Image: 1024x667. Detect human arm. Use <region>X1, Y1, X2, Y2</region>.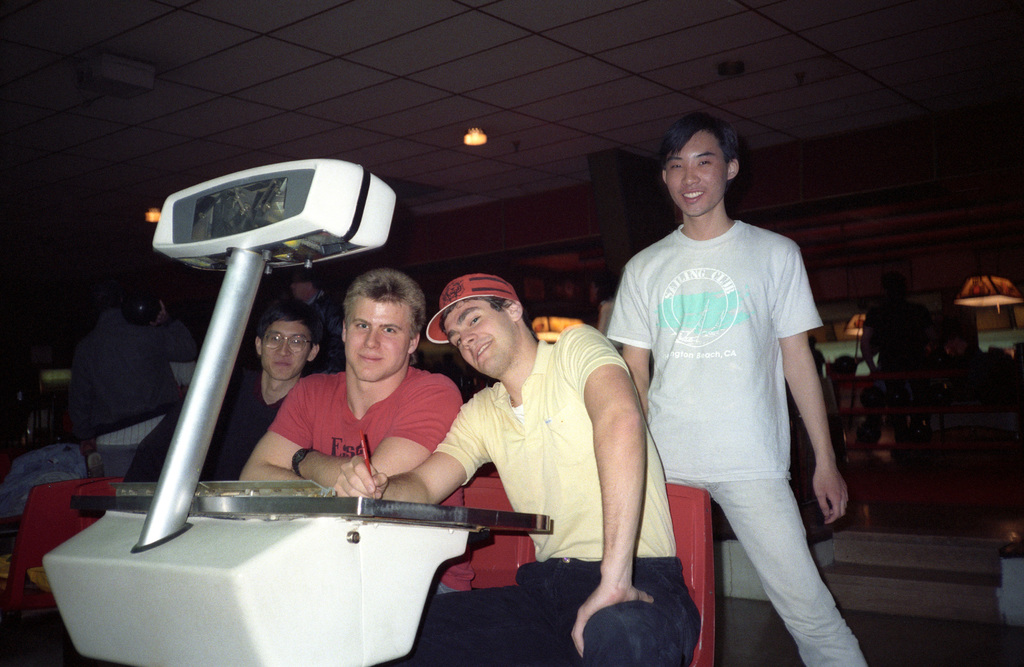
<region>237, 375, 326, 484</region>.
